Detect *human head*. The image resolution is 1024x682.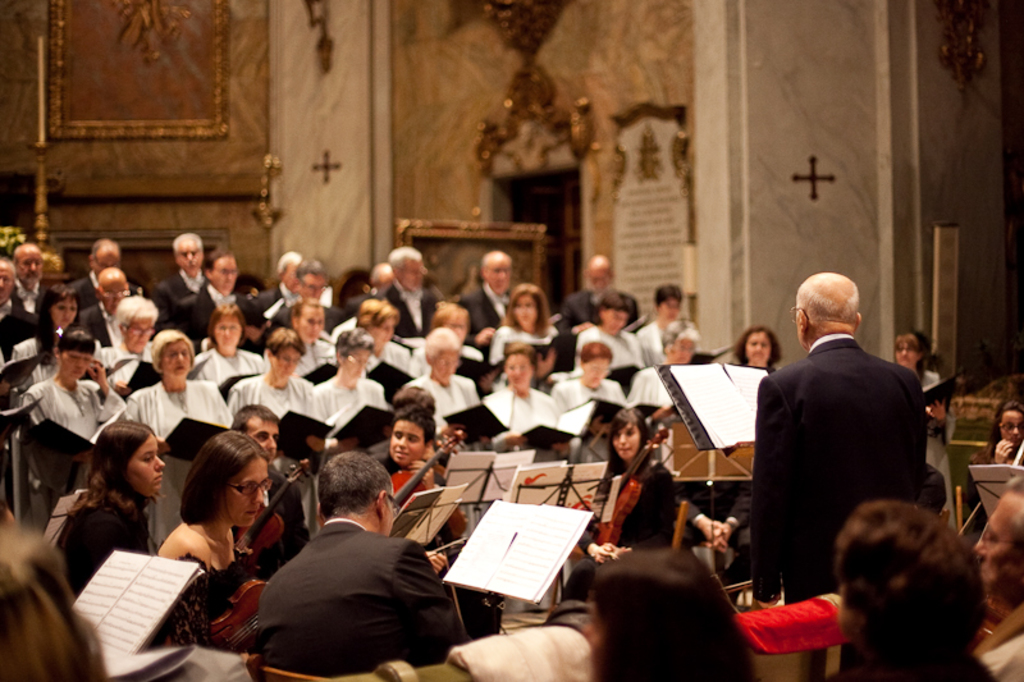
bbox=[37, 282, 79, 322].
